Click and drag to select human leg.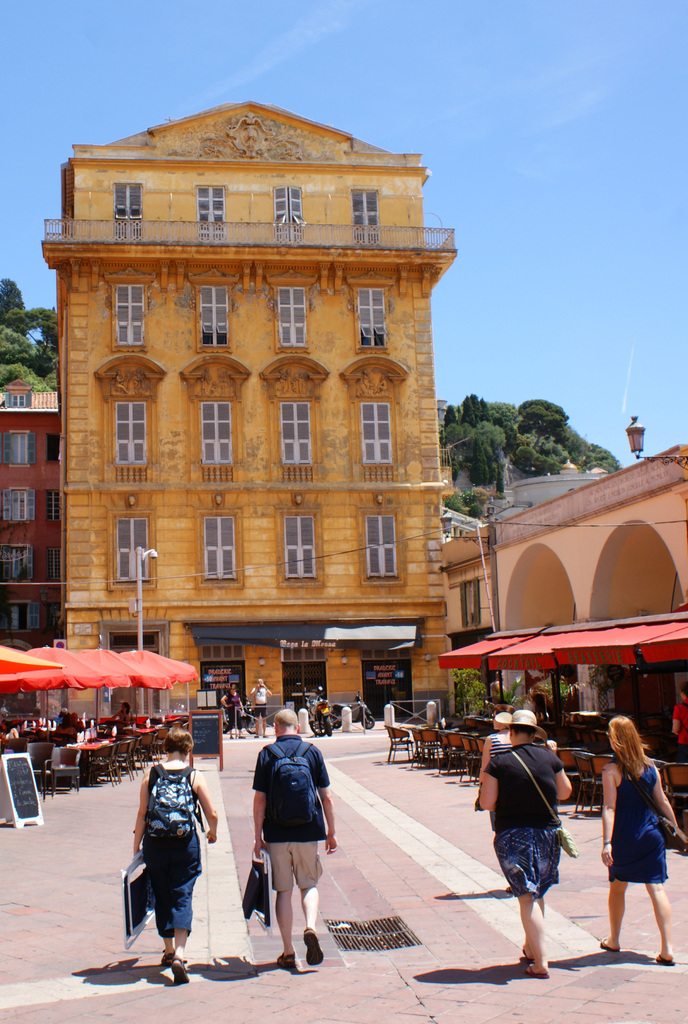
Selection: region(500, 839, 555, 974).
